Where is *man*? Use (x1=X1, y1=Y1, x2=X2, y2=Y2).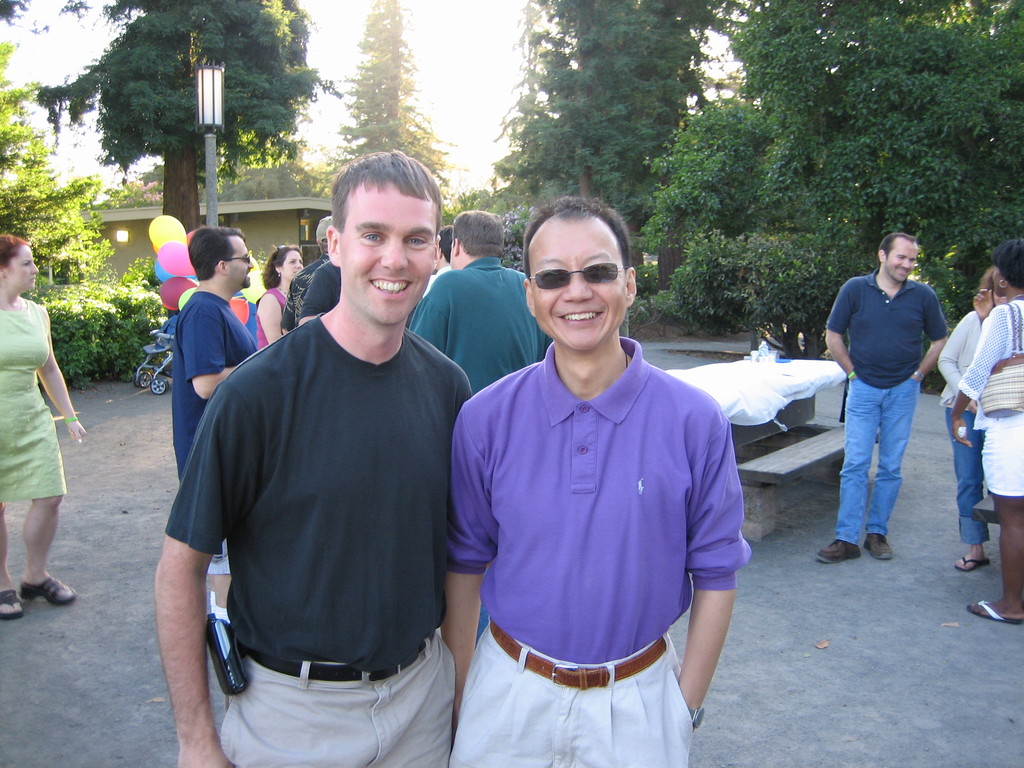
(x1=412, y1=210, x2=548, y2=394).
